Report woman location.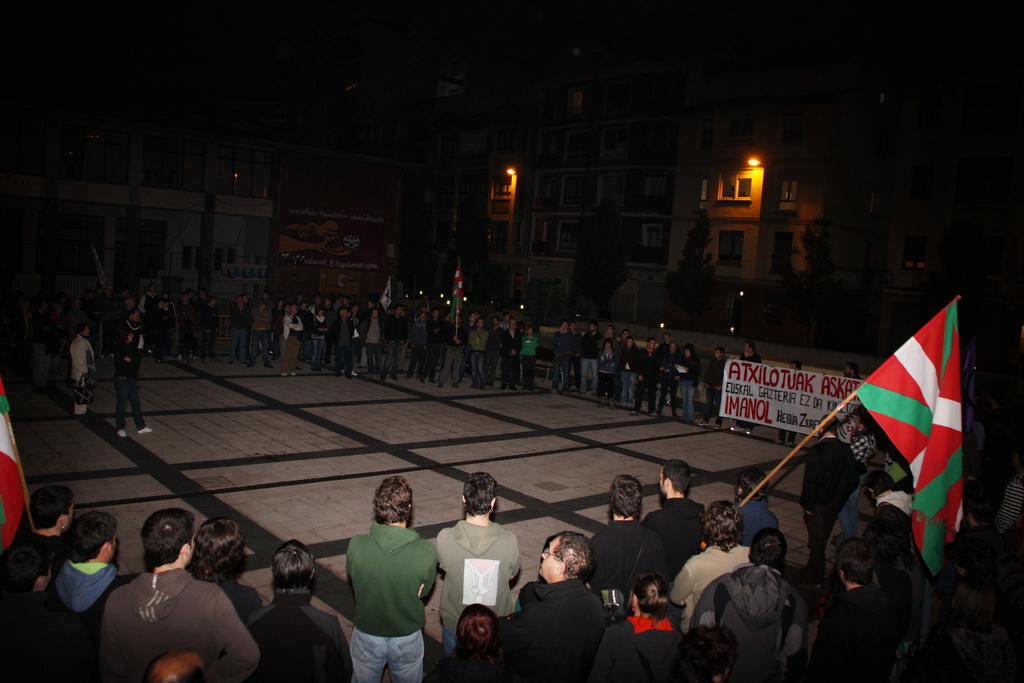
Report: box(676, 345, 701, 423).
